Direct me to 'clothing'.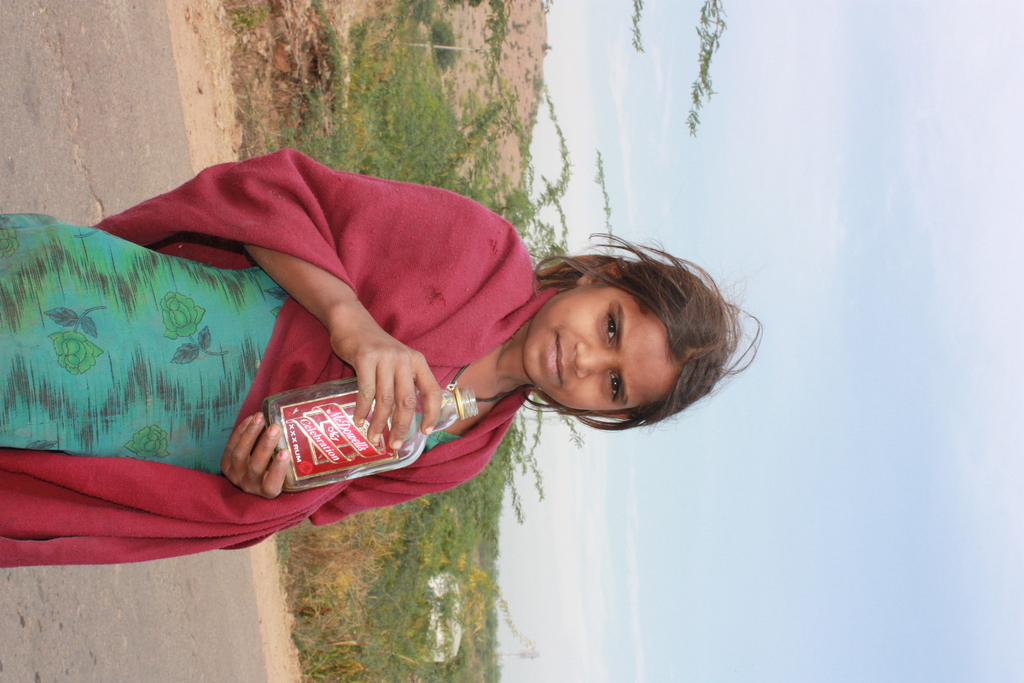
Direction: pyautogui.locateOnScreen(0, 144, 544, 553).
